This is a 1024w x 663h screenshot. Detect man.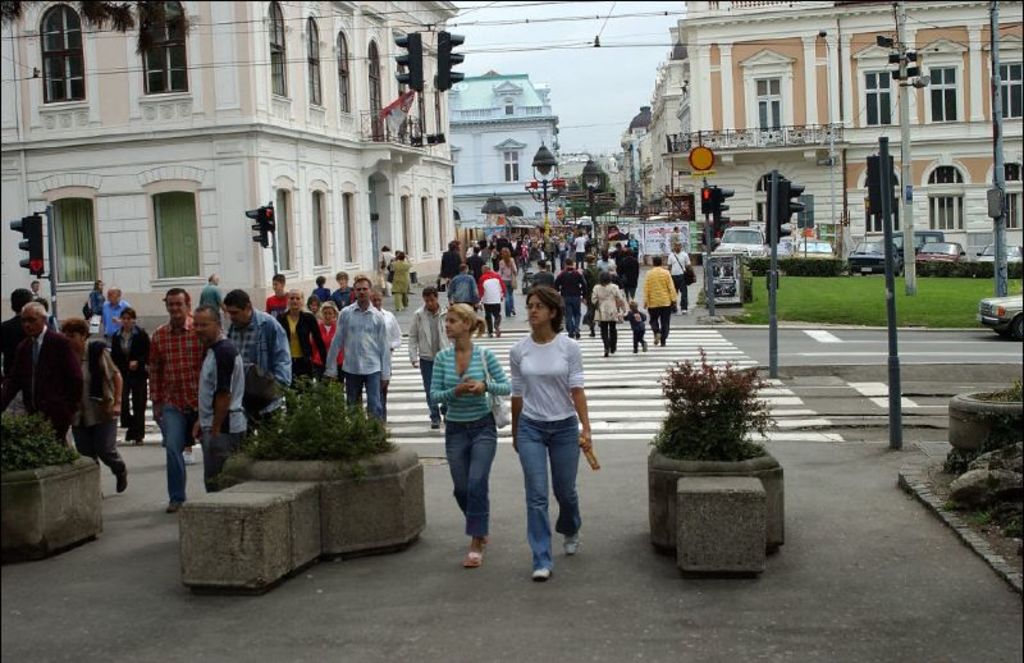
l=189, t=307, r=243, b=493.
